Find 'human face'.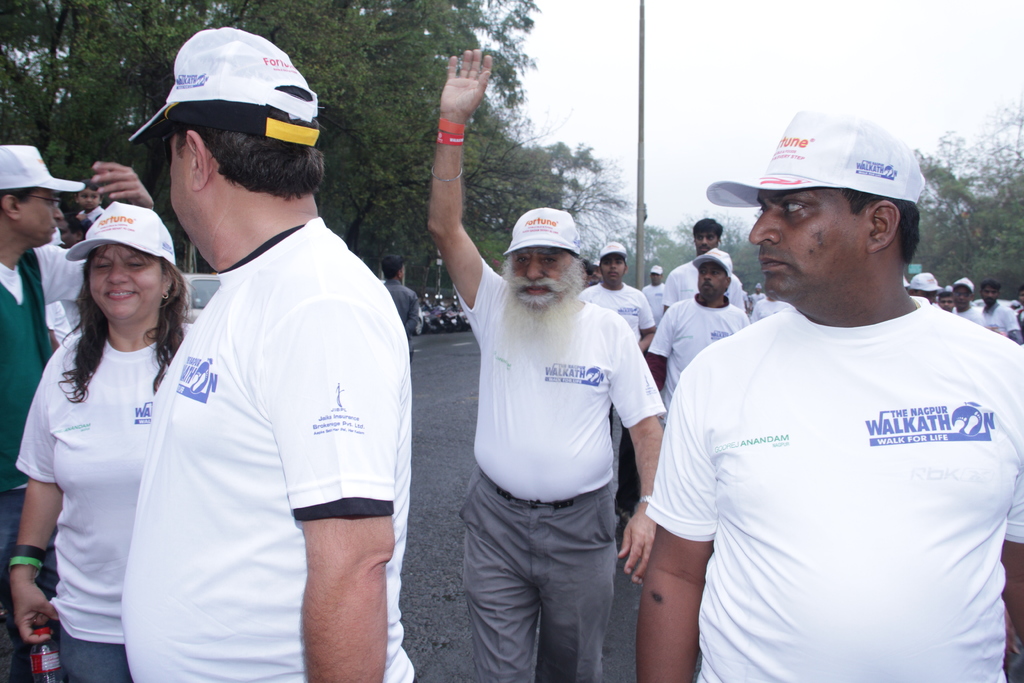
region(687, 220, 713, 256).
